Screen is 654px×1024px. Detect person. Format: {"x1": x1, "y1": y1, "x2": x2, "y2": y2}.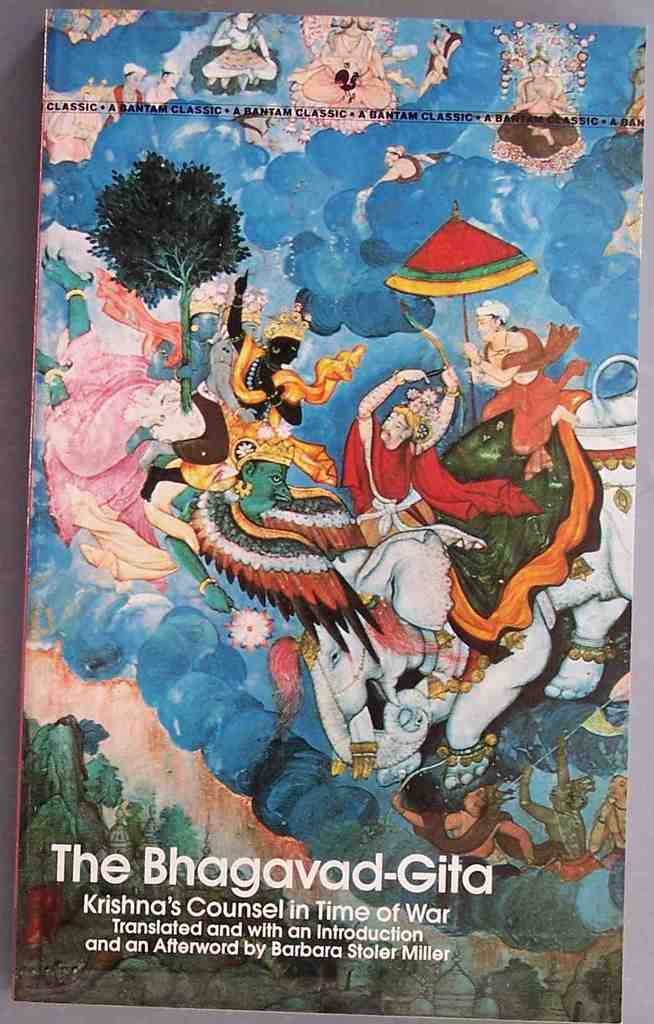
{"x1": 126, "y1": 284, "x2": 222, "y2": 452}.
